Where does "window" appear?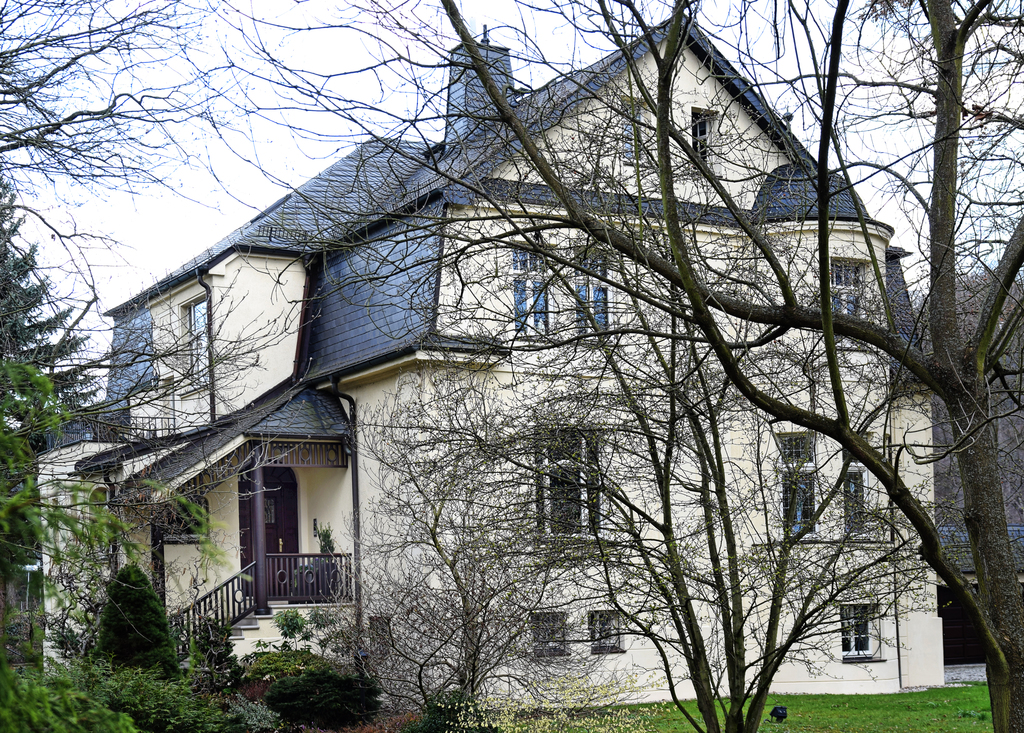
Appears at 826/259/860/323.
